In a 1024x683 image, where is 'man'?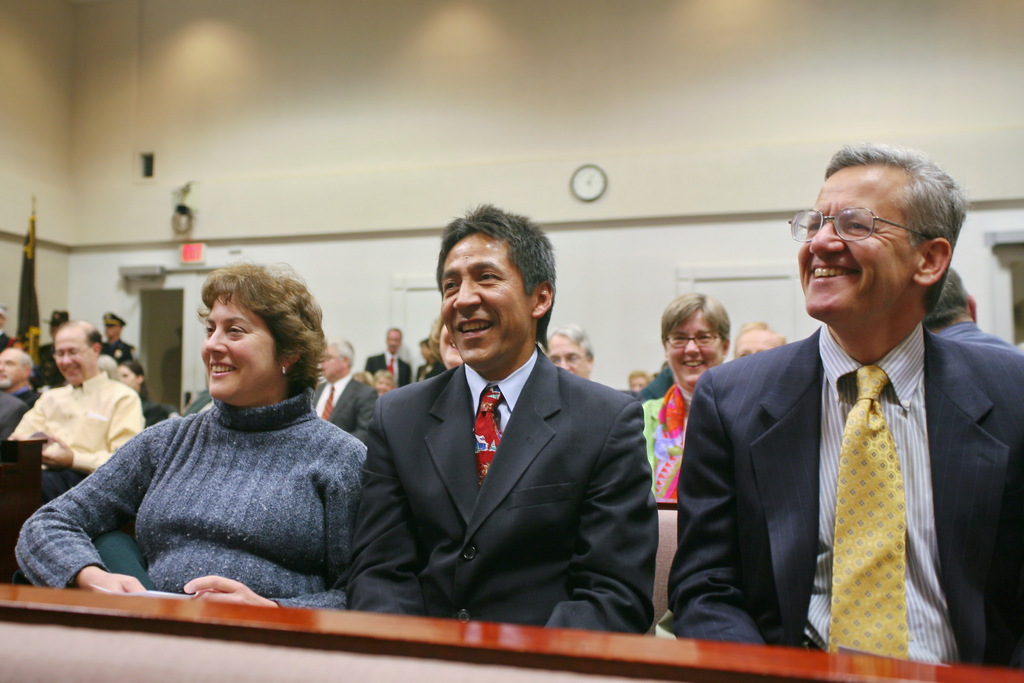
x1=348, y1=211, x2=664, y2=638.
